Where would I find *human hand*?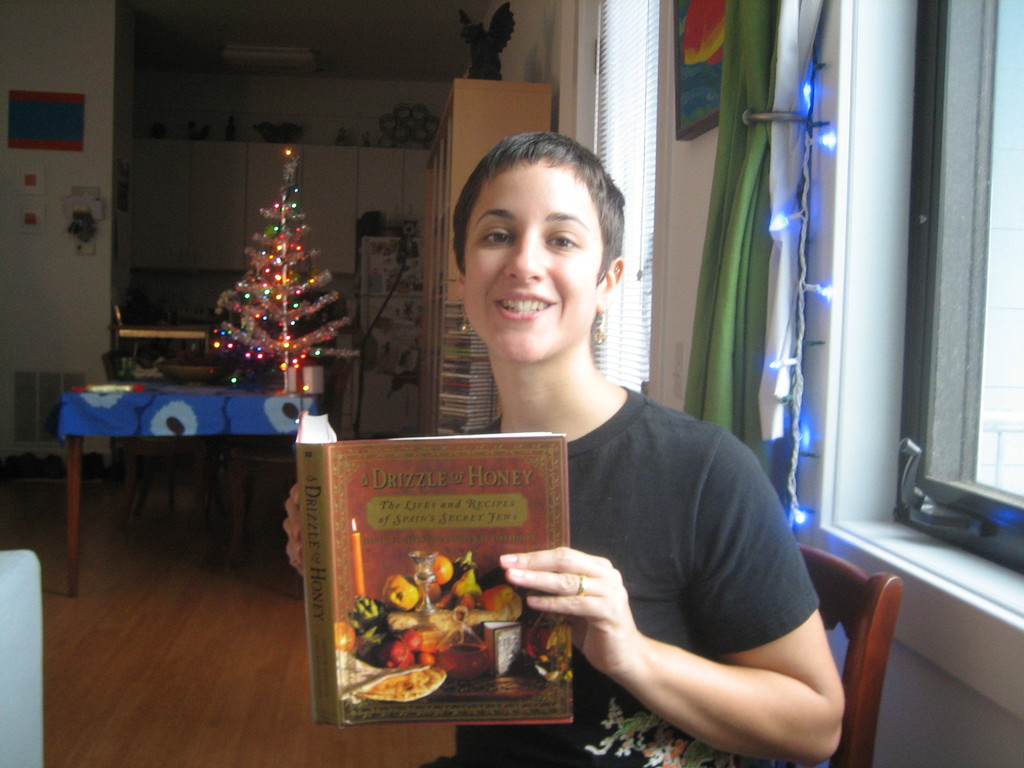
At <region>504, 552, 684, 669</region>.
